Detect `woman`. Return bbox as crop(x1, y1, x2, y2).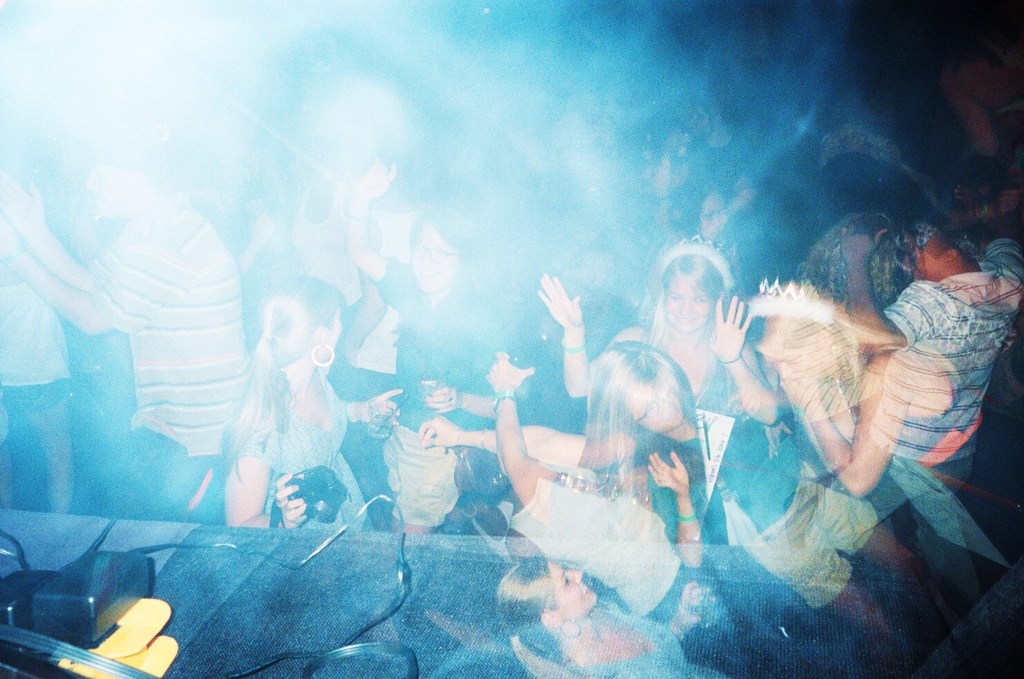
crop(337, 159, 504, 534).
